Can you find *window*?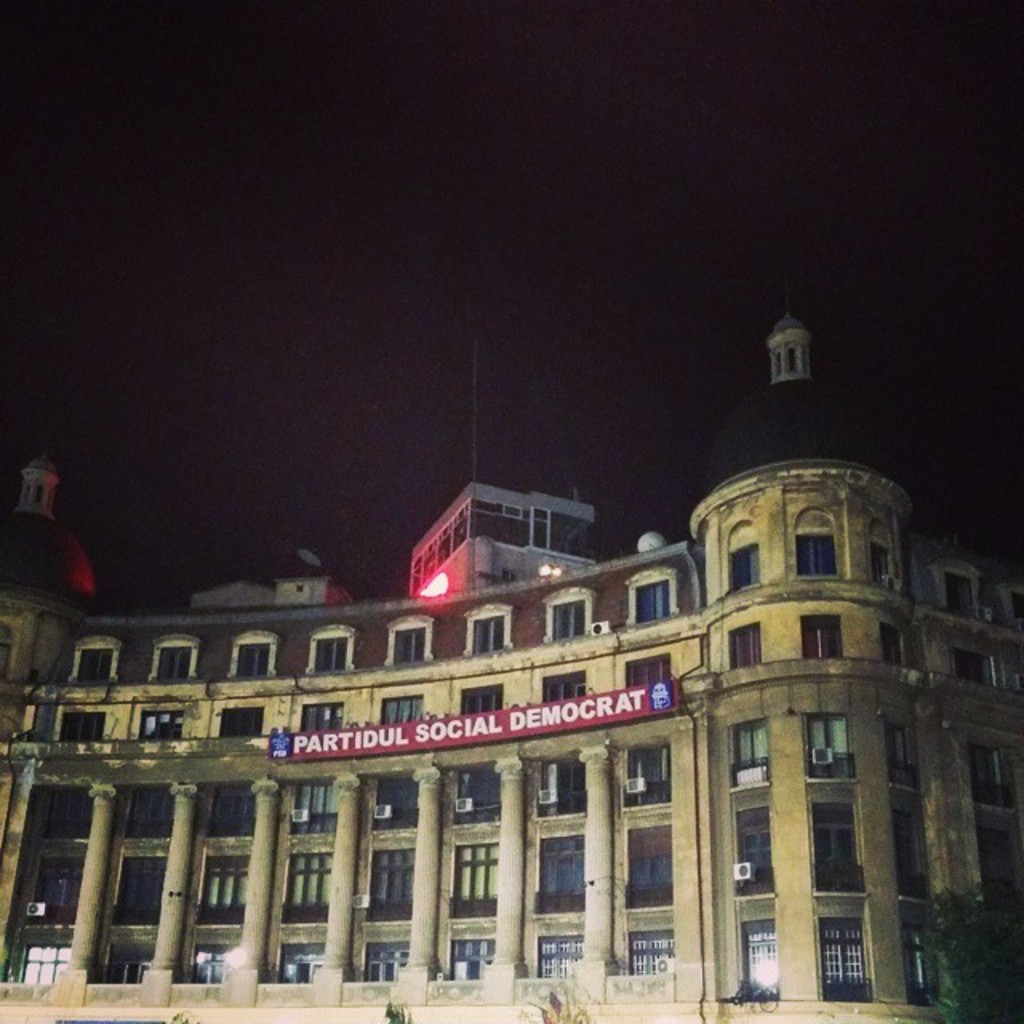
Yes, bounding box: {"left": 798, "top": 618, "right": 842, "bottom": 659}.
